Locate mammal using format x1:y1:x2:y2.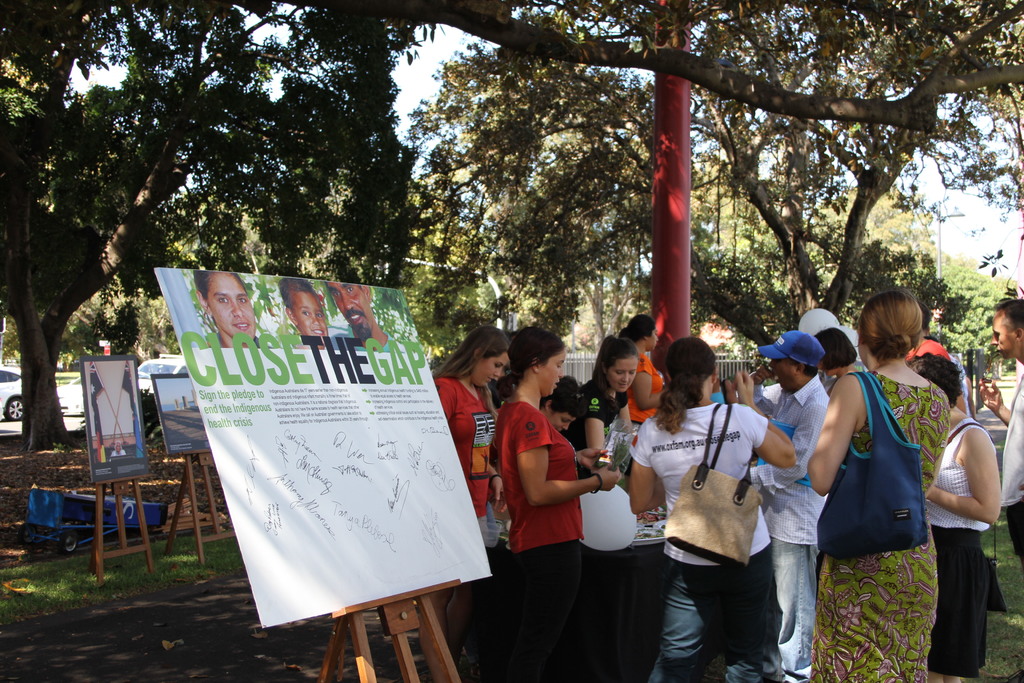
627:331:792:682.
